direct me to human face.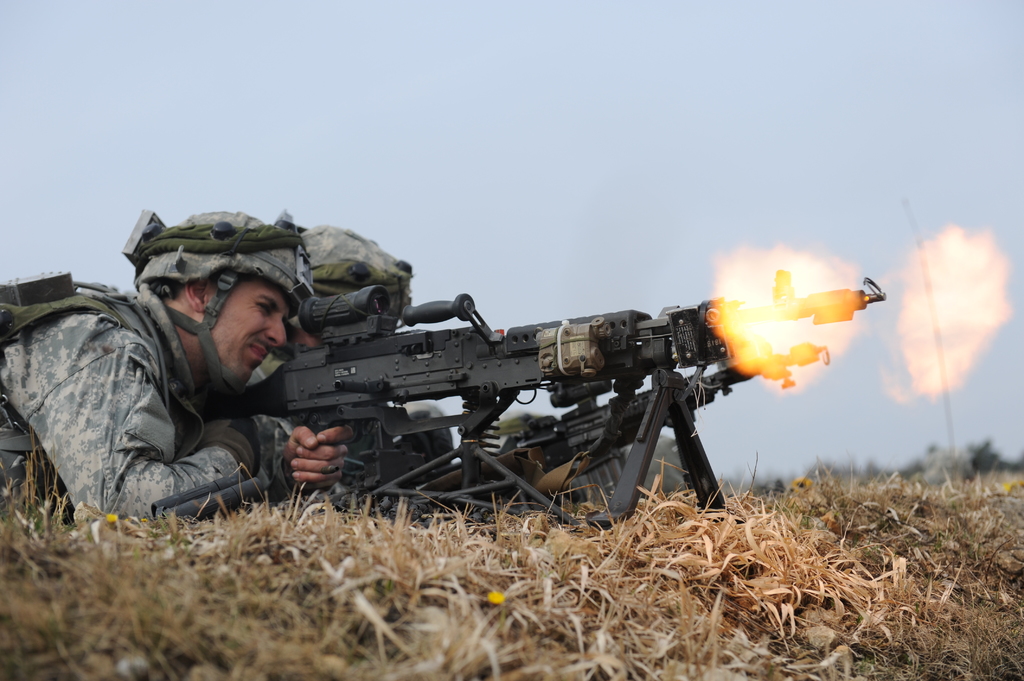
Direction: <box>206,279,292,383</box>.
